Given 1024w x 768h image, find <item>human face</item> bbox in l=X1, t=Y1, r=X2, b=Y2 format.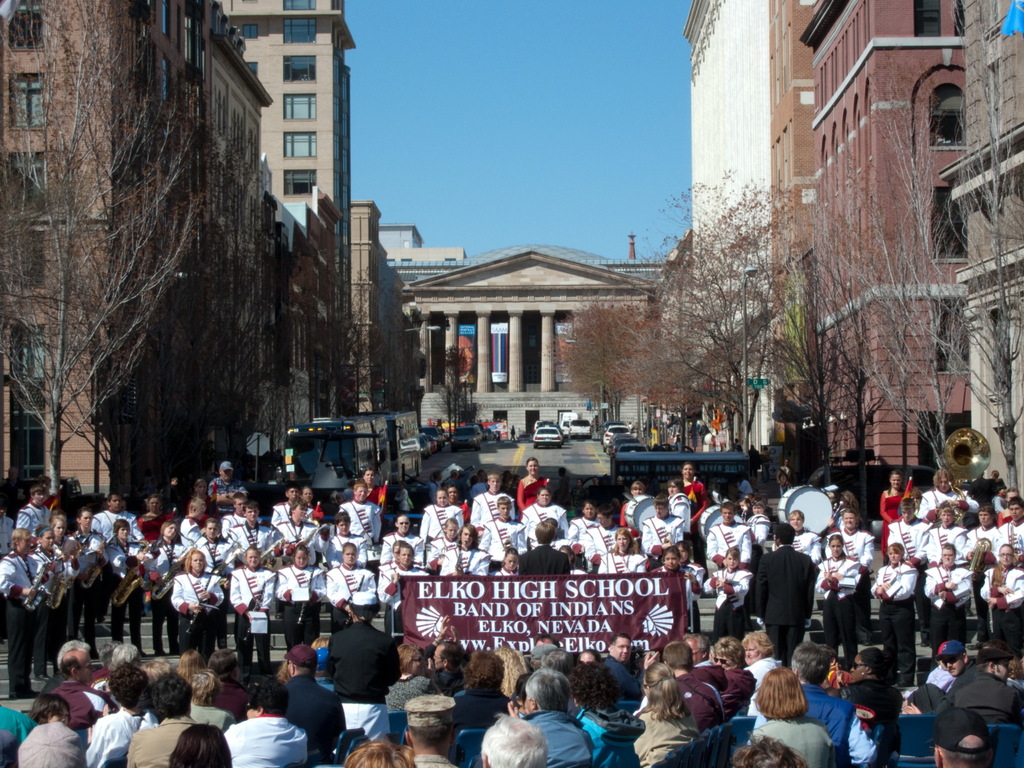
l=683, t=463, r=692, b=477.
